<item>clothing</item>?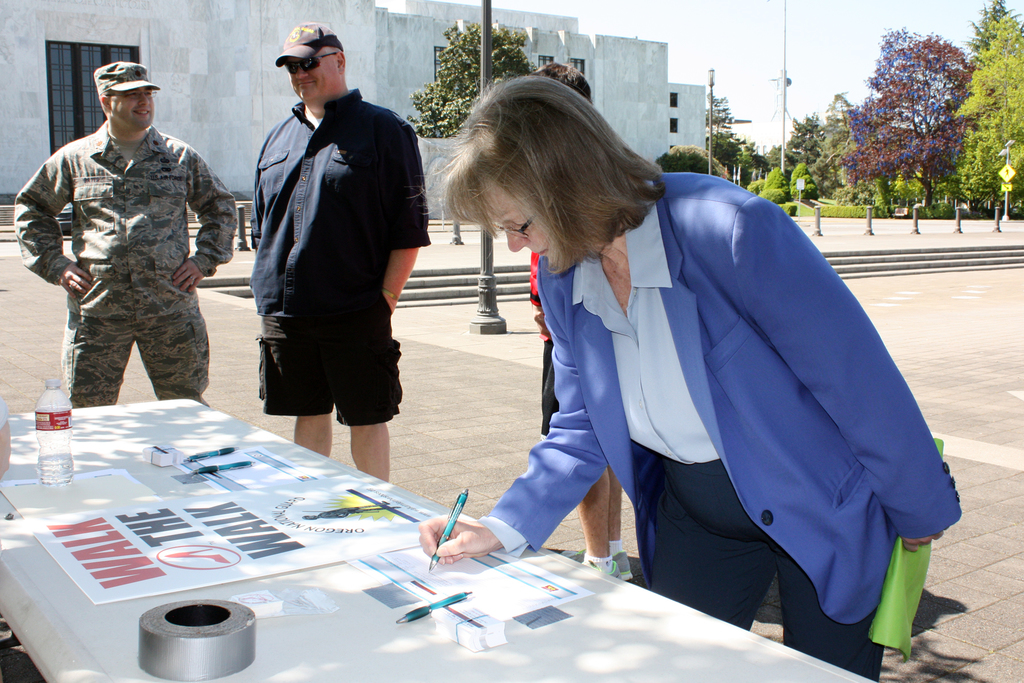
bbox=(525, 192, 957, 660)
